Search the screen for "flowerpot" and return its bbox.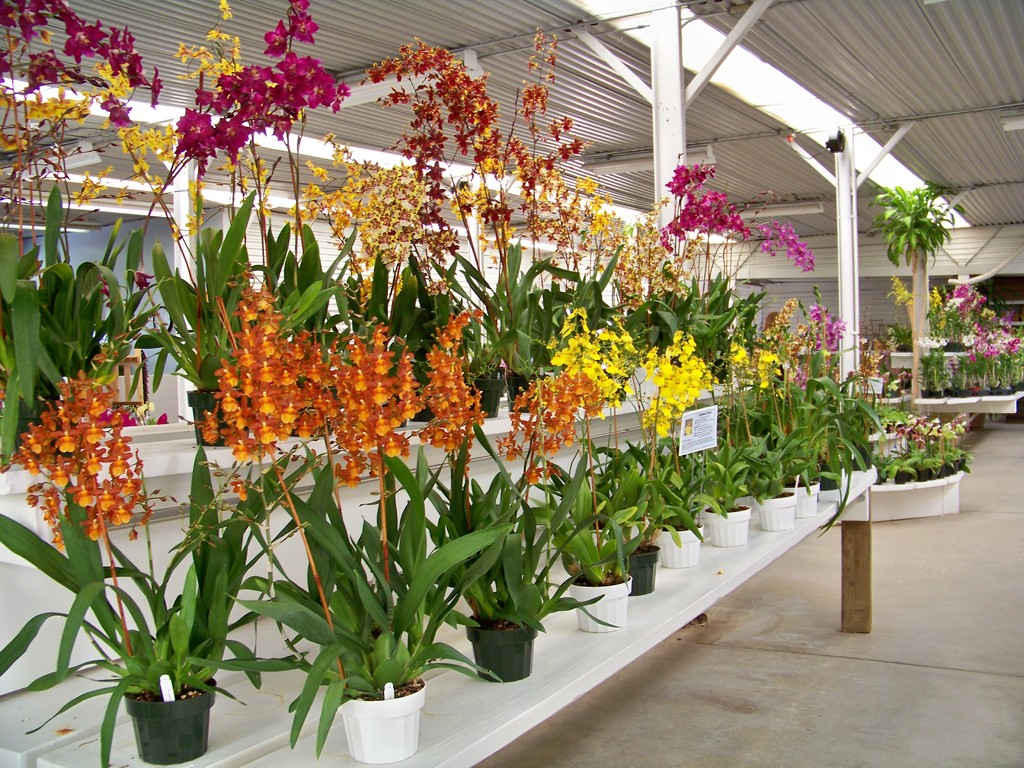
Found: bbox=[748, 490, 800, 531].
